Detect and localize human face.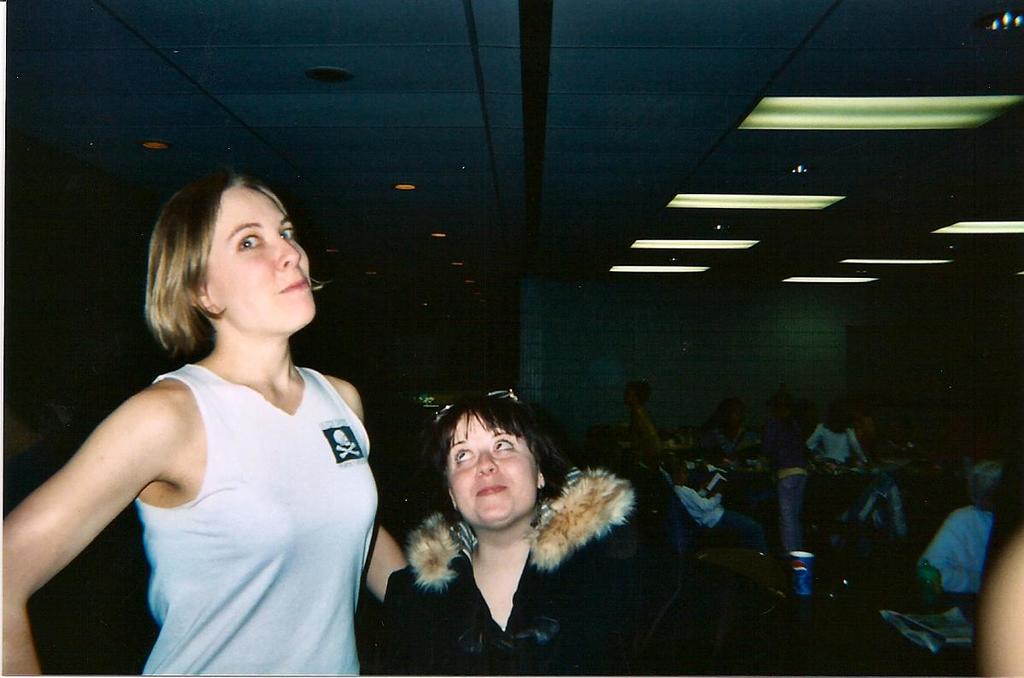
Localized at box(438, 414, 544, 524).
